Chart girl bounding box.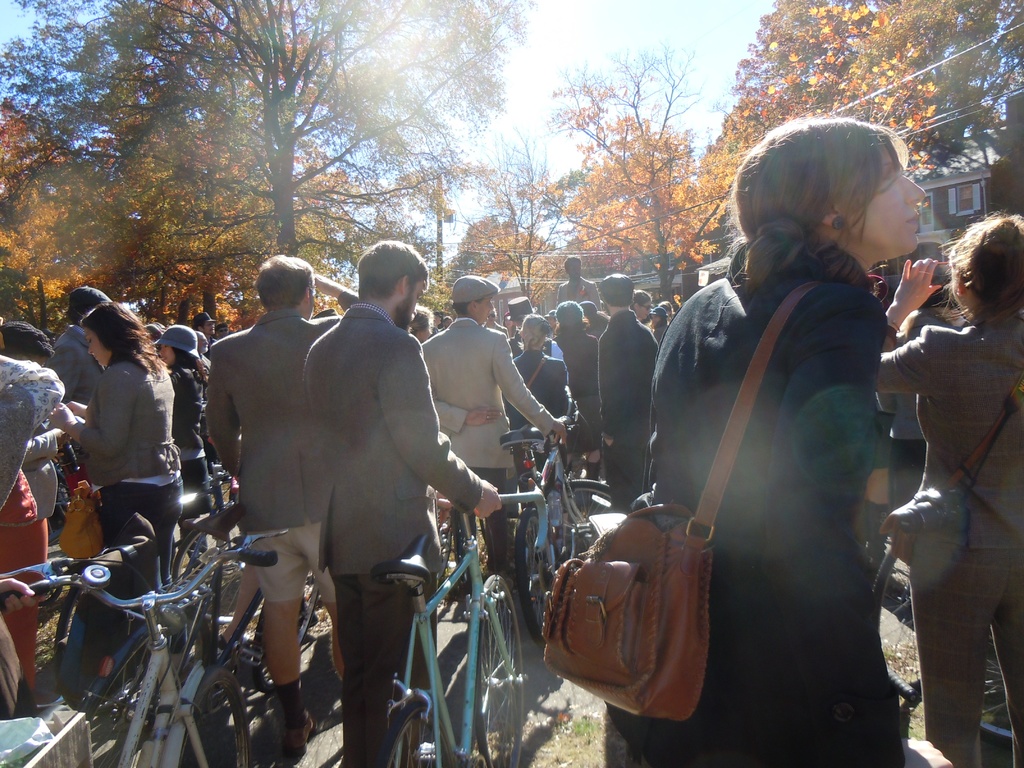
Charted: {"left": 155, "top": 323, "right": 211, "bottom": 564}.
